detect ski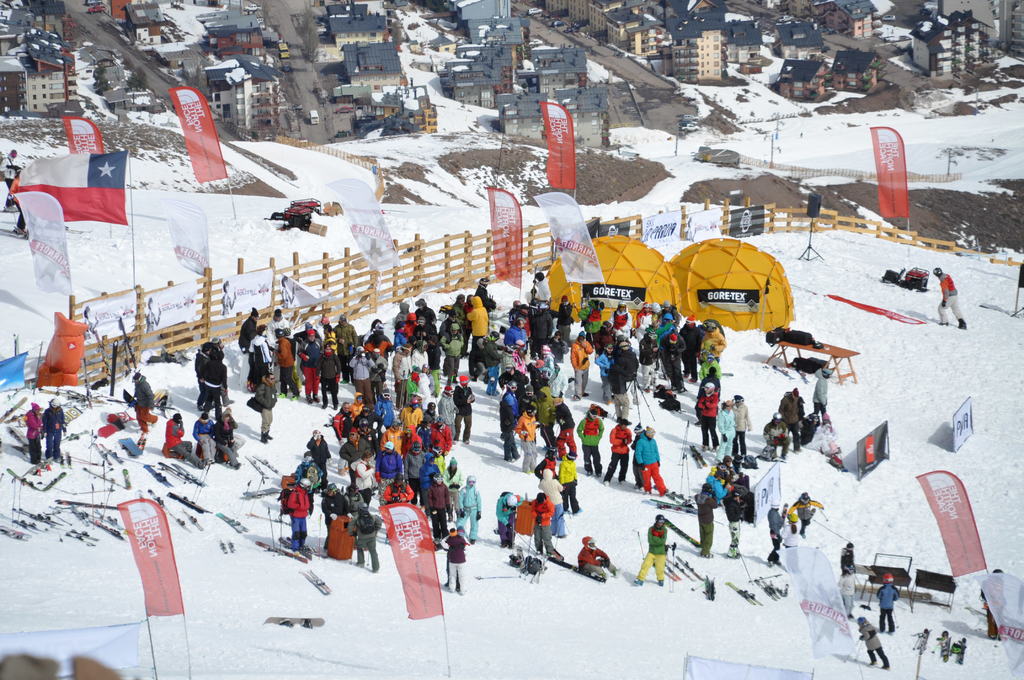
(5, 465, 40, 494)
